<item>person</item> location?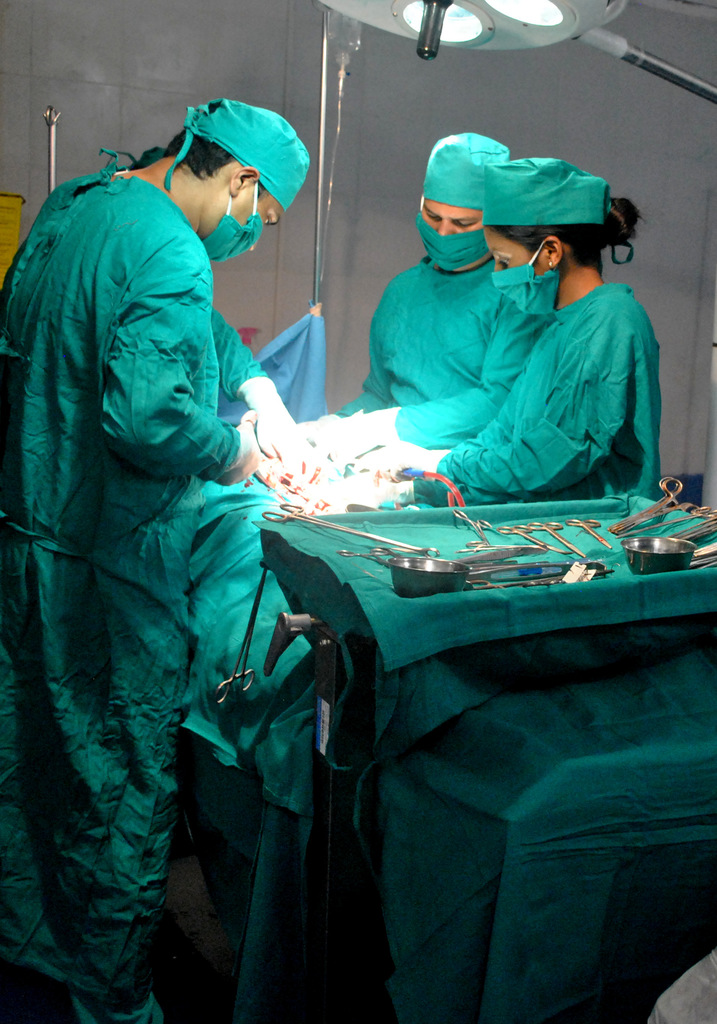
select_region(330, 134, 515, 447)
